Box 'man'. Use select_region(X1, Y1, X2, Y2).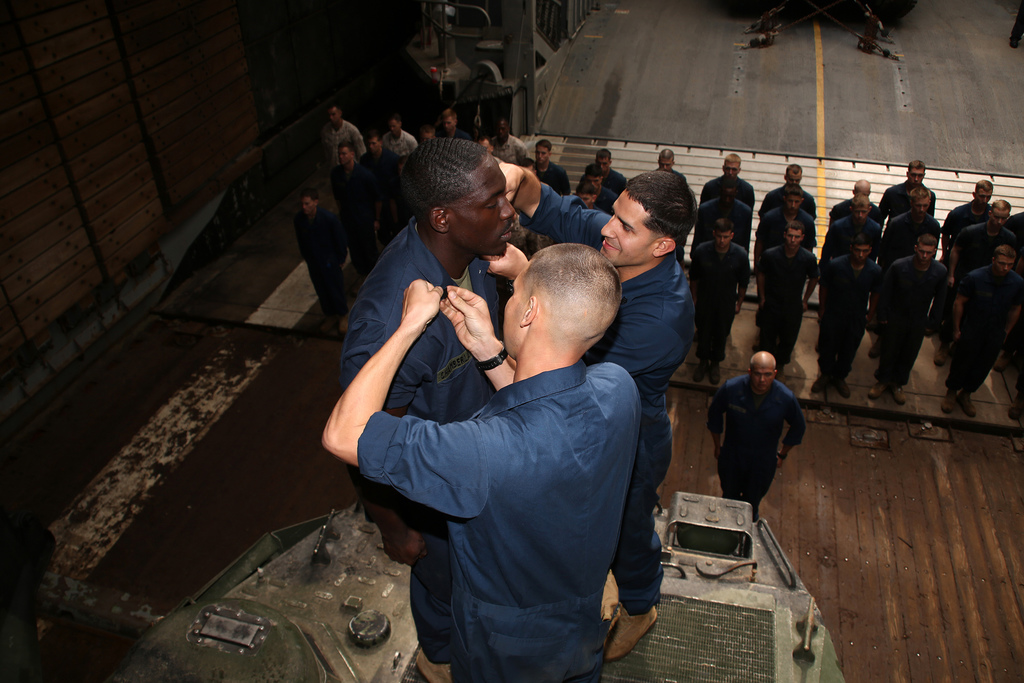
select_region(309, 231, 640, 679).
